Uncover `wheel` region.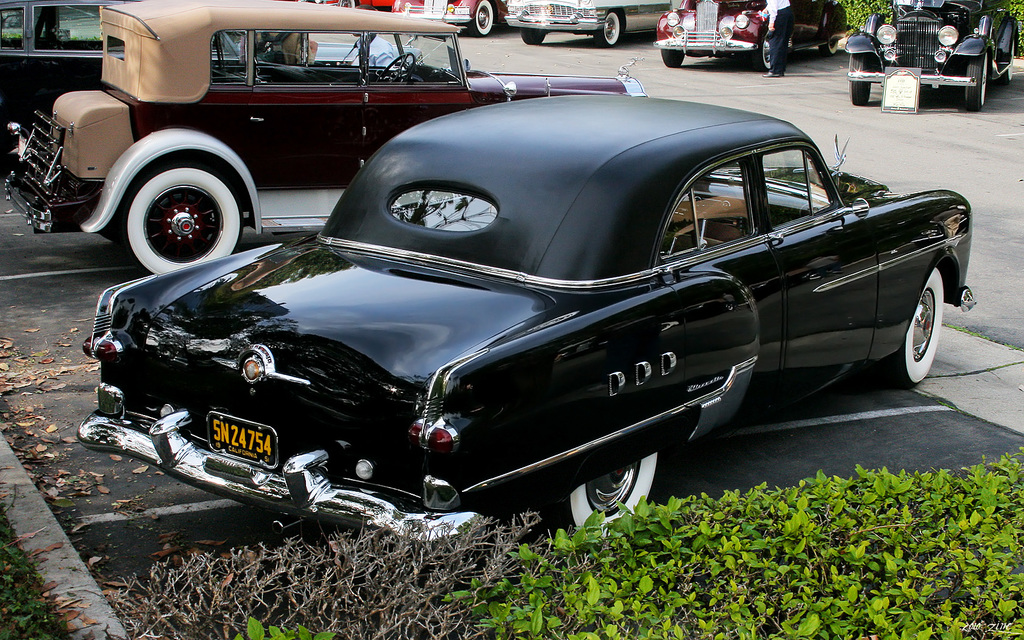
Uncovered: {"left": 659, "top": 54, "right": 688, "bottom": 68}.
